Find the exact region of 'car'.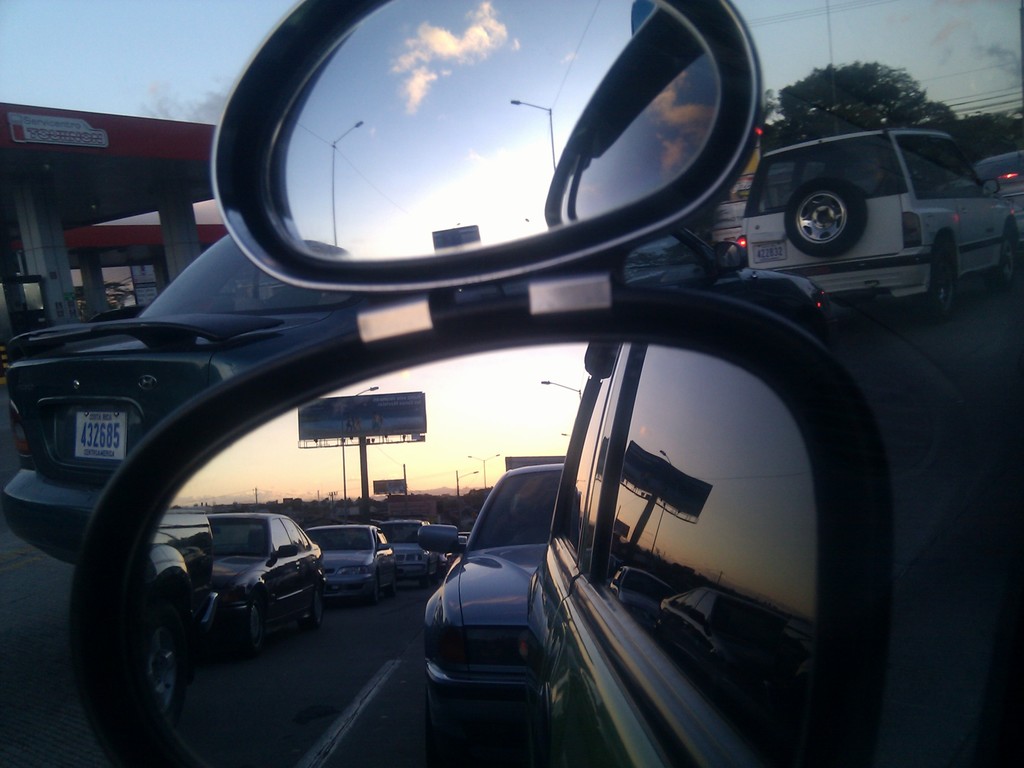
Exact region: rect(423, 457, 562, 752).
